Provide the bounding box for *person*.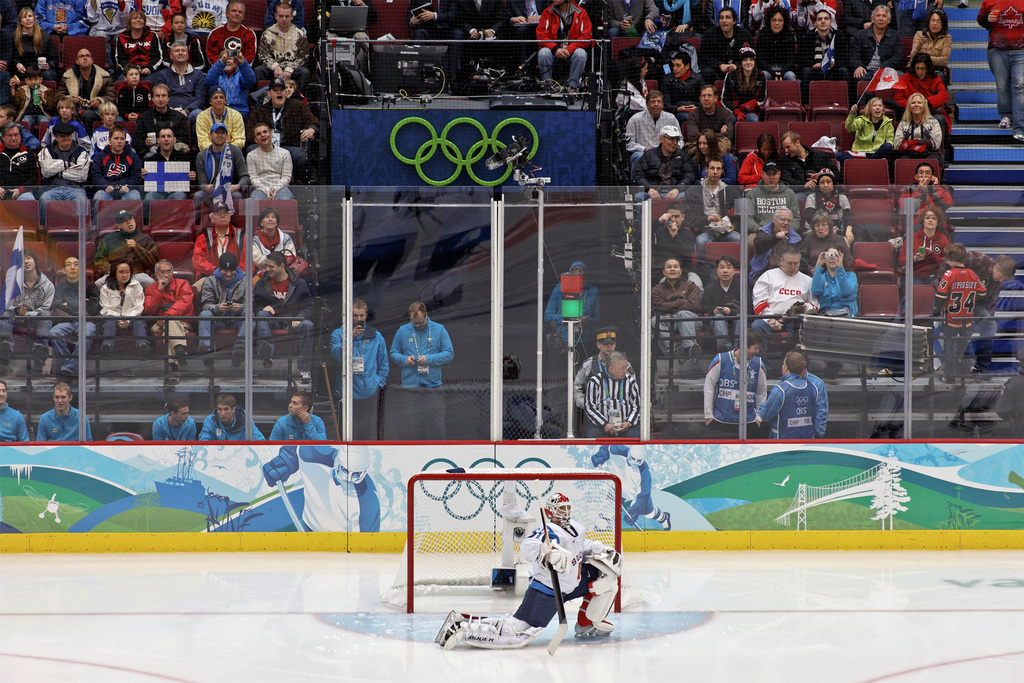
<region>77, 0, 150, 43</region>.
